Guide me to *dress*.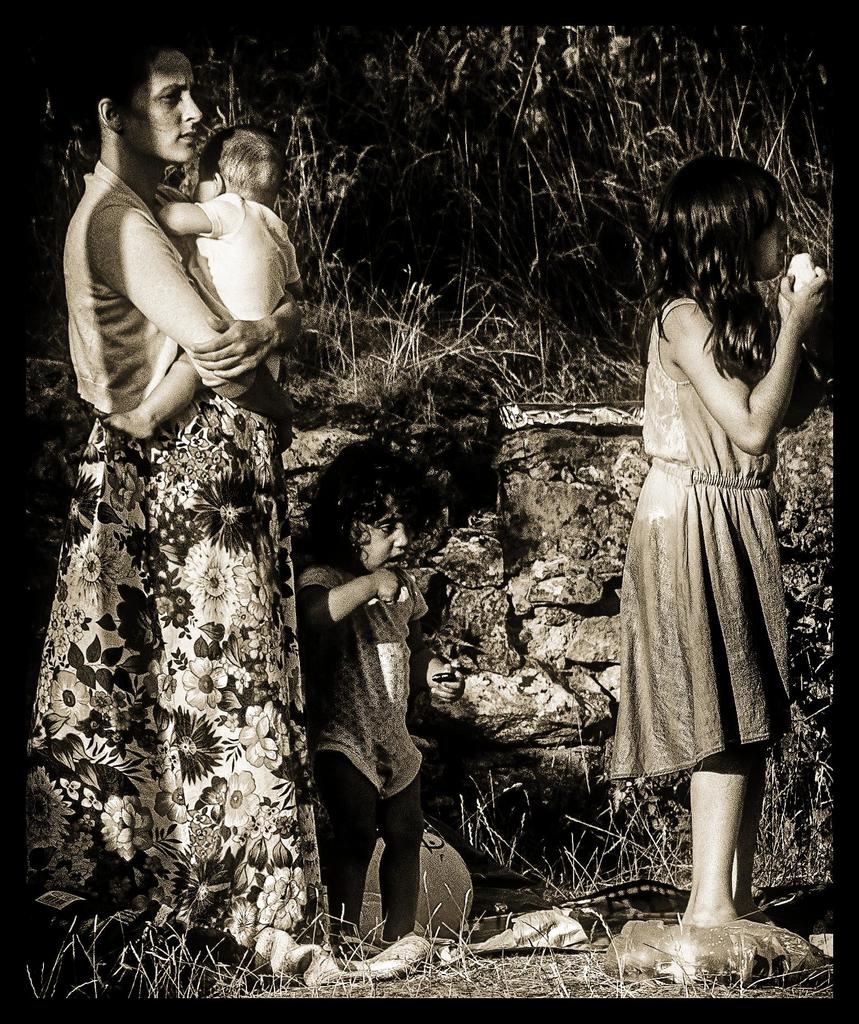
Guidance: [left=607, top=295, right=796, bottom=780].
